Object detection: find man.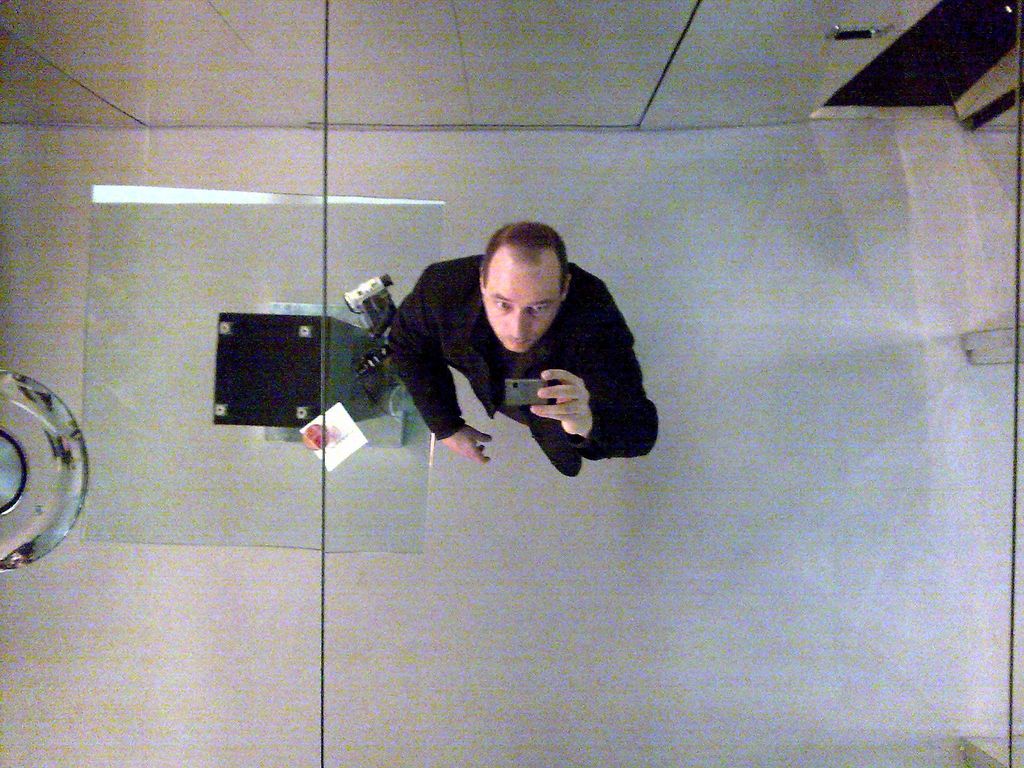
381/223/660/496.
